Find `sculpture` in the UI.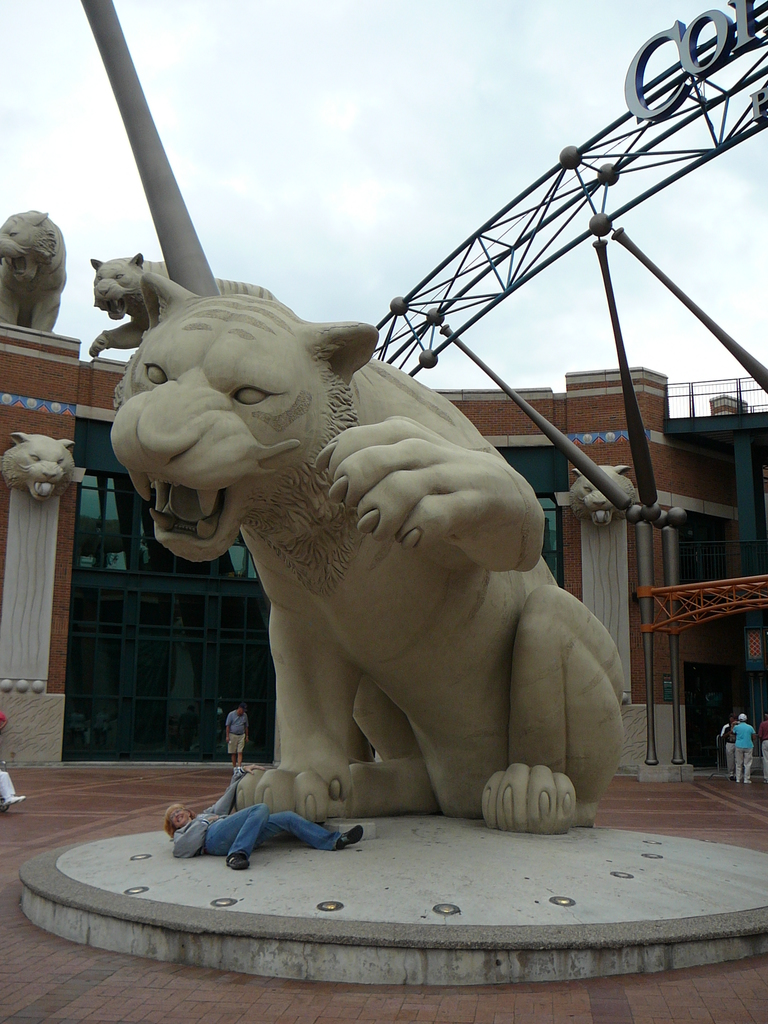
UI element at (x1=81, y1=242, x2=303, y2=354).
